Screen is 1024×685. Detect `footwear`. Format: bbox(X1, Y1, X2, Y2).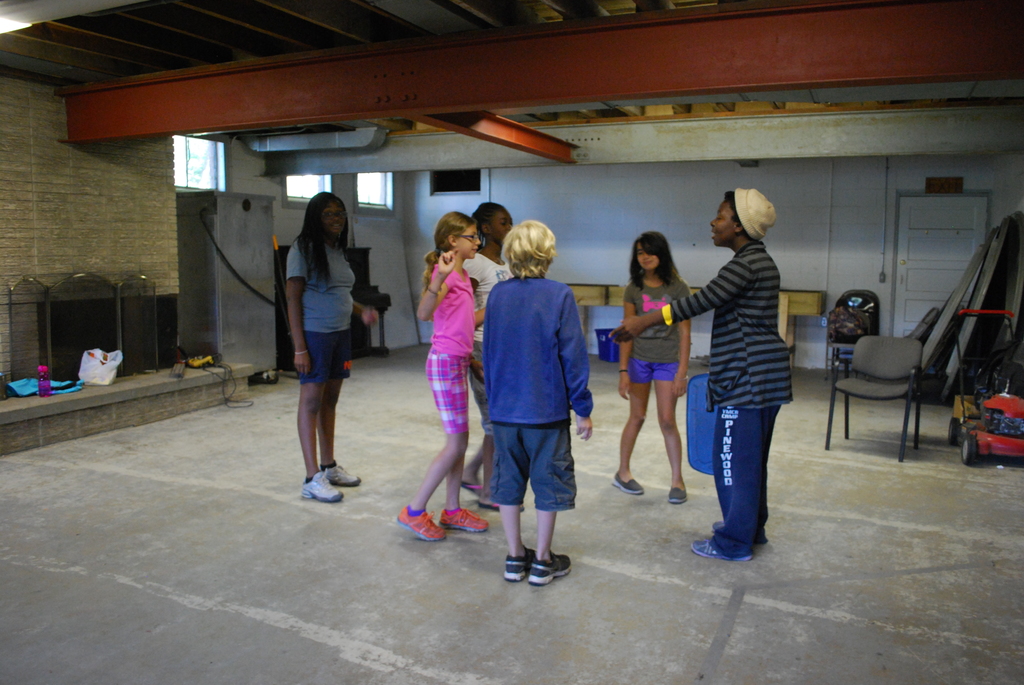
bbox(504, 542, 541, 583).
